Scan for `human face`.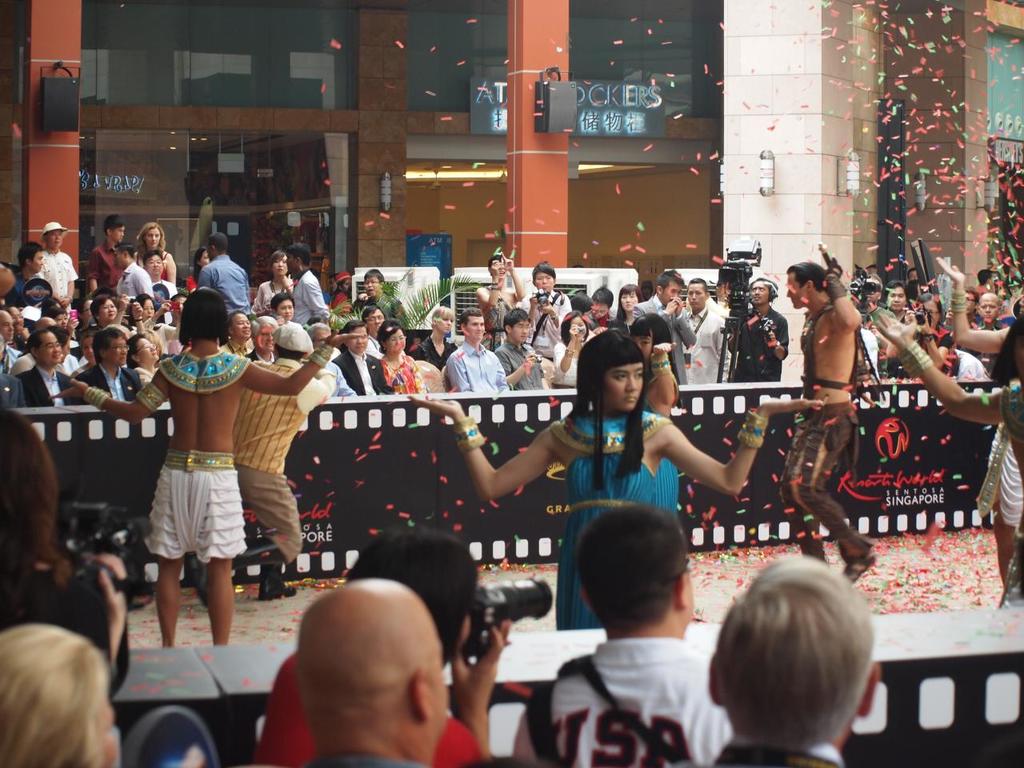
Scan result: x1=314, y1=330, x2=330, y2=348.
